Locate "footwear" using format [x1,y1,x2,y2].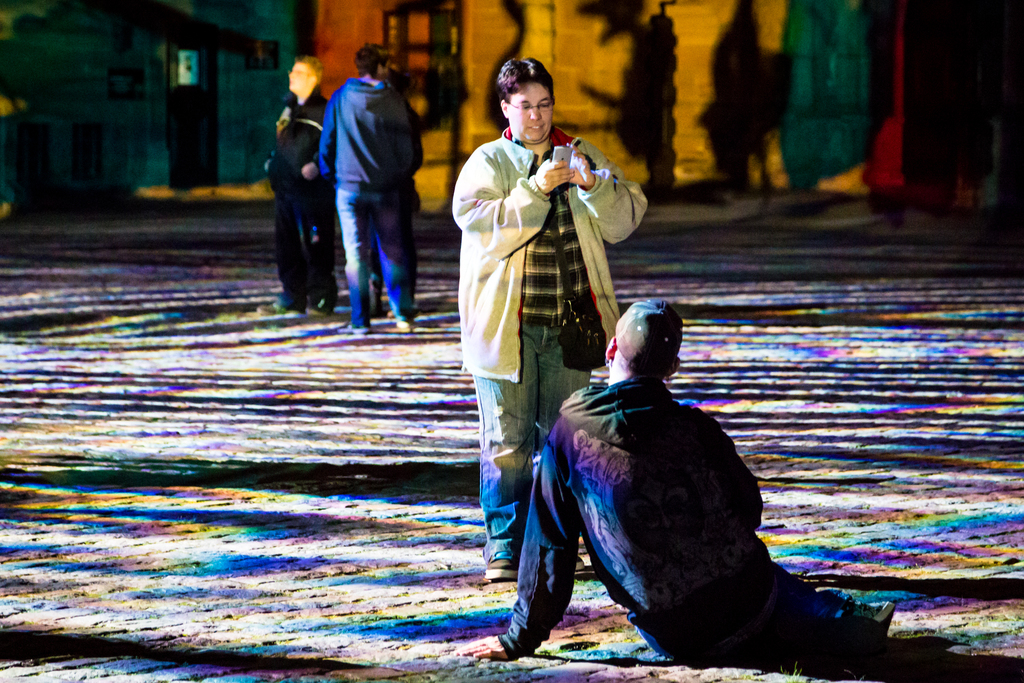
[259,297,300,317].
